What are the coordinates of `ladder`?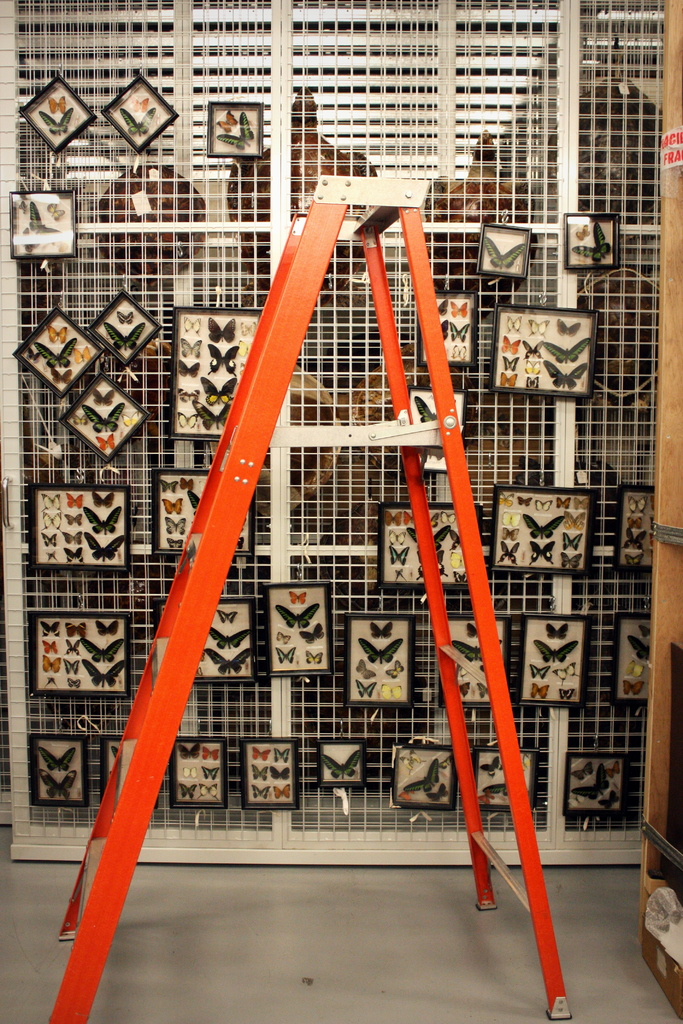
(left=47, top=175, right=573, bottom=1023).
